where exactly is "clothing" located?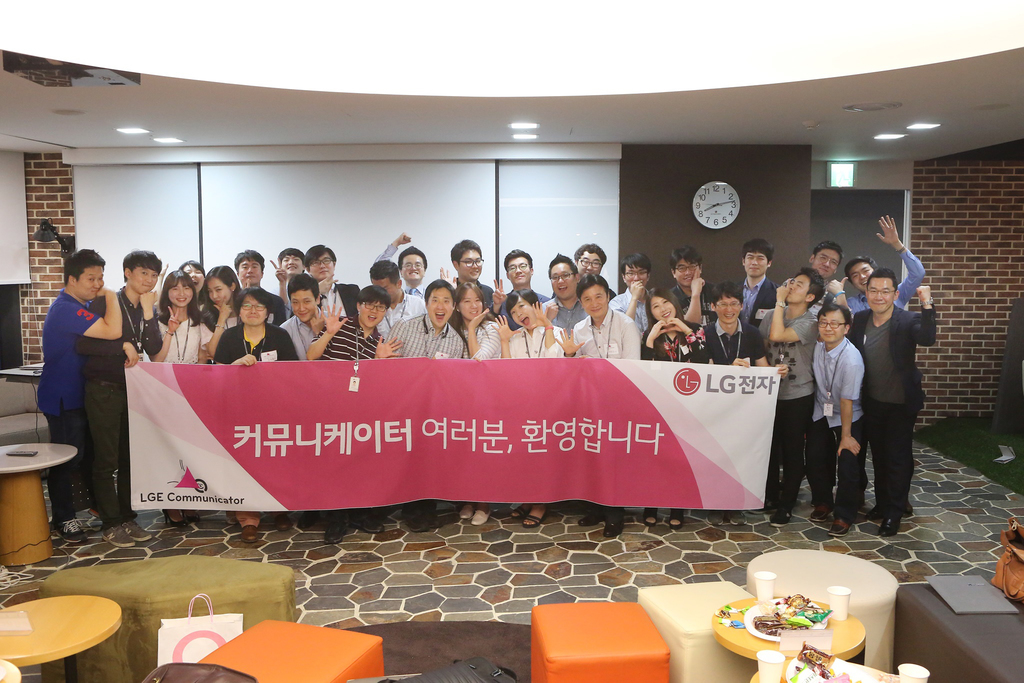
Its bounding box is 758,311,817,513.
